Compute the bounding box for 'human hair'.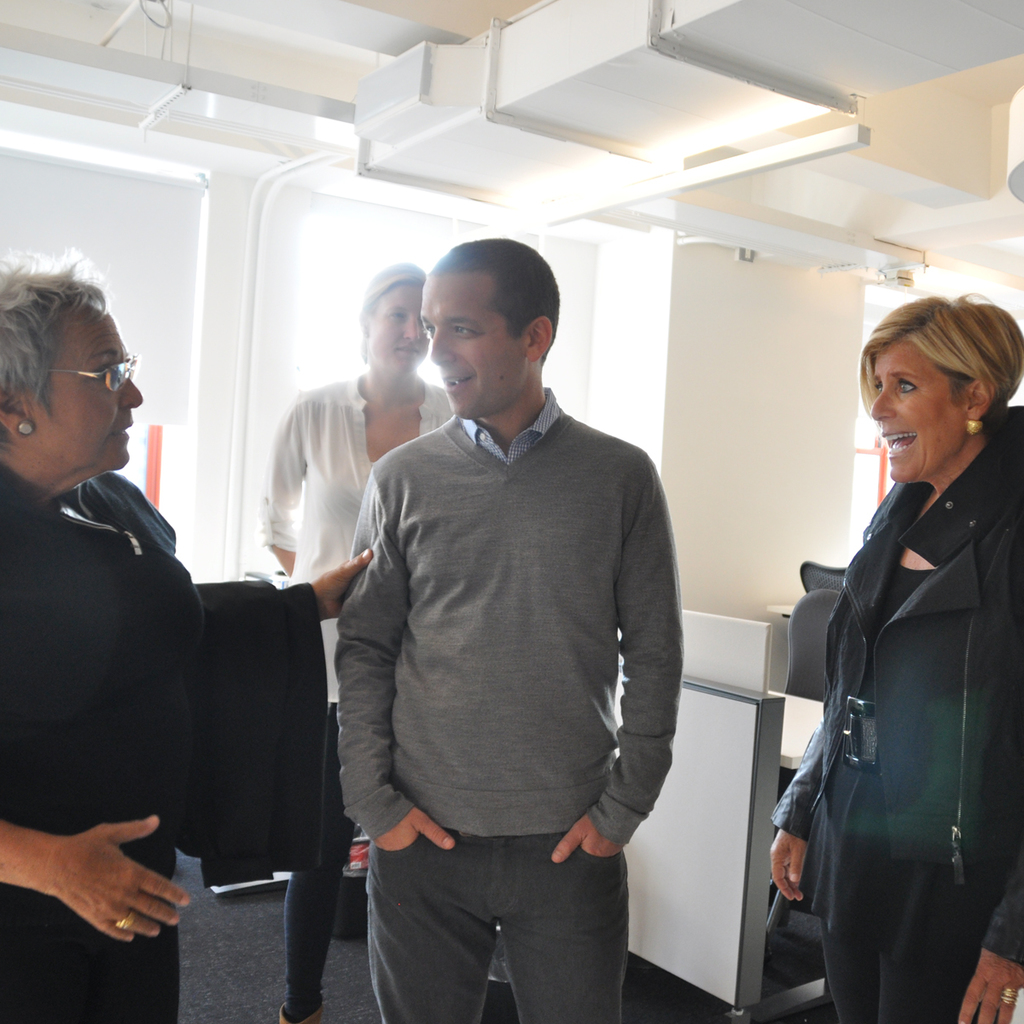
BBox(433, 236, 560, 365).
